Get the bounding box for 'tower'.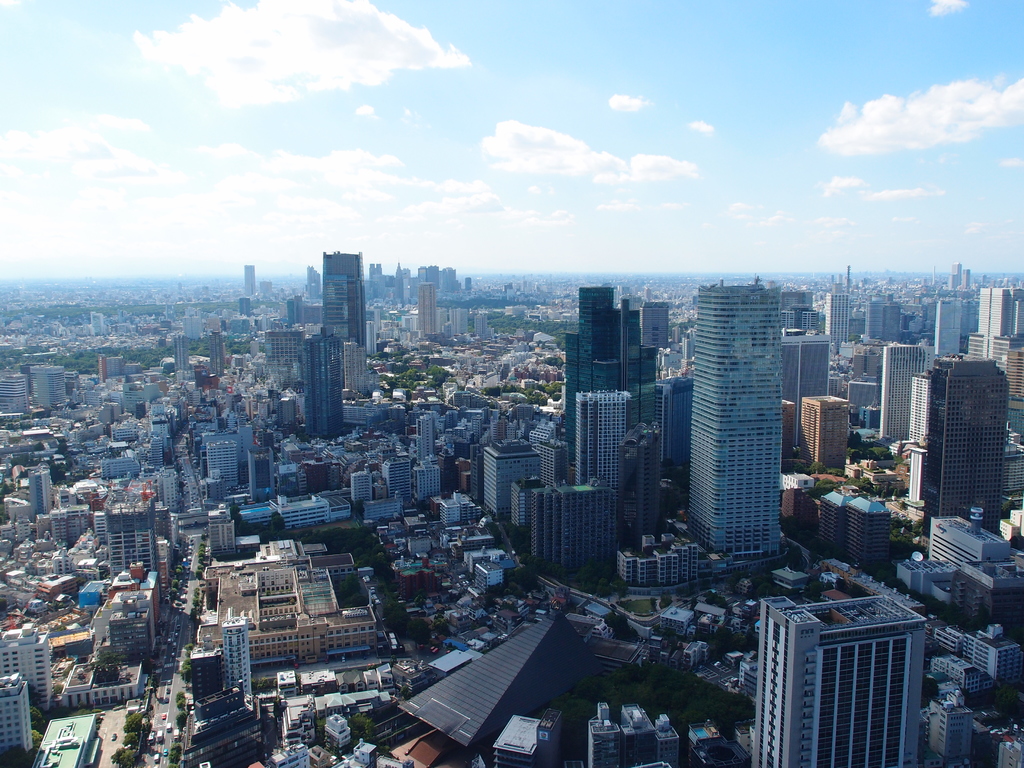
<box>175,332,222,375</box>.
